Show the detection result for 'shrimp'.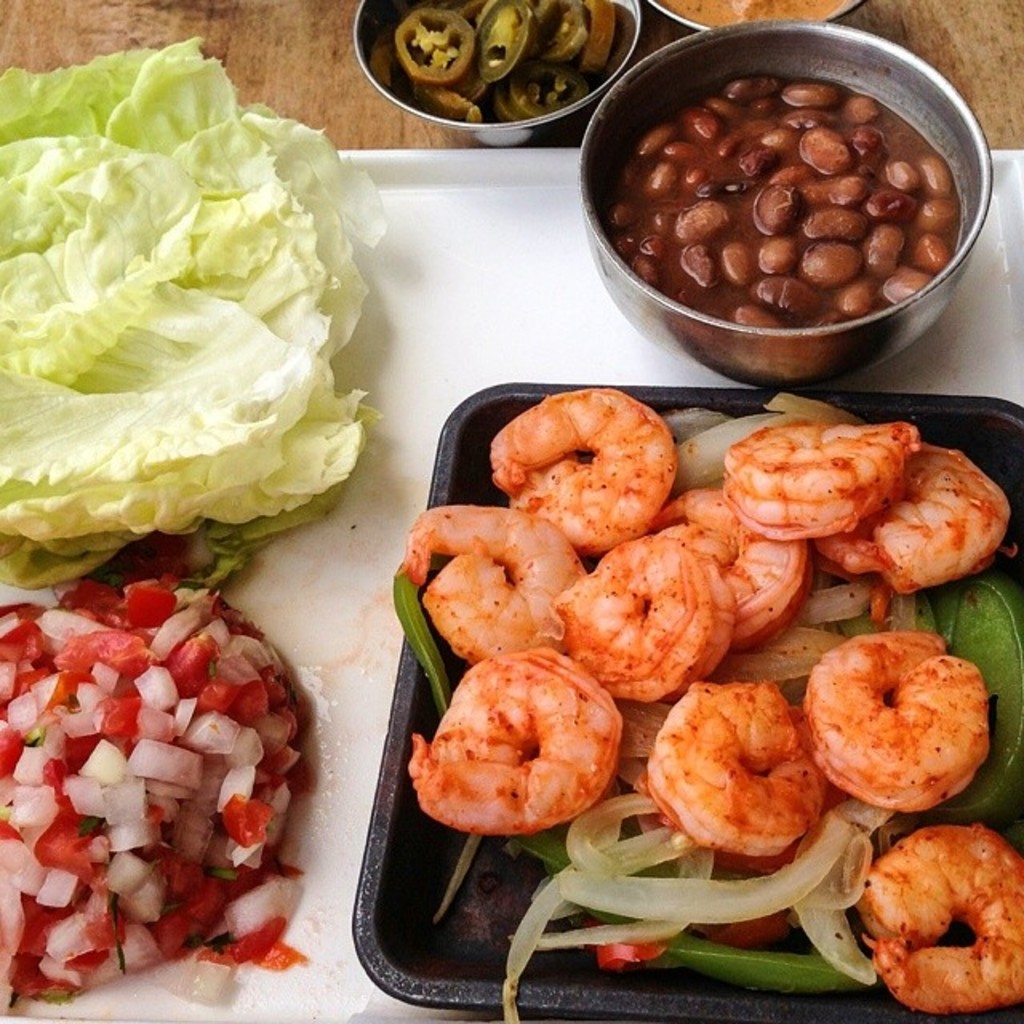
846:822:1022:1013.
